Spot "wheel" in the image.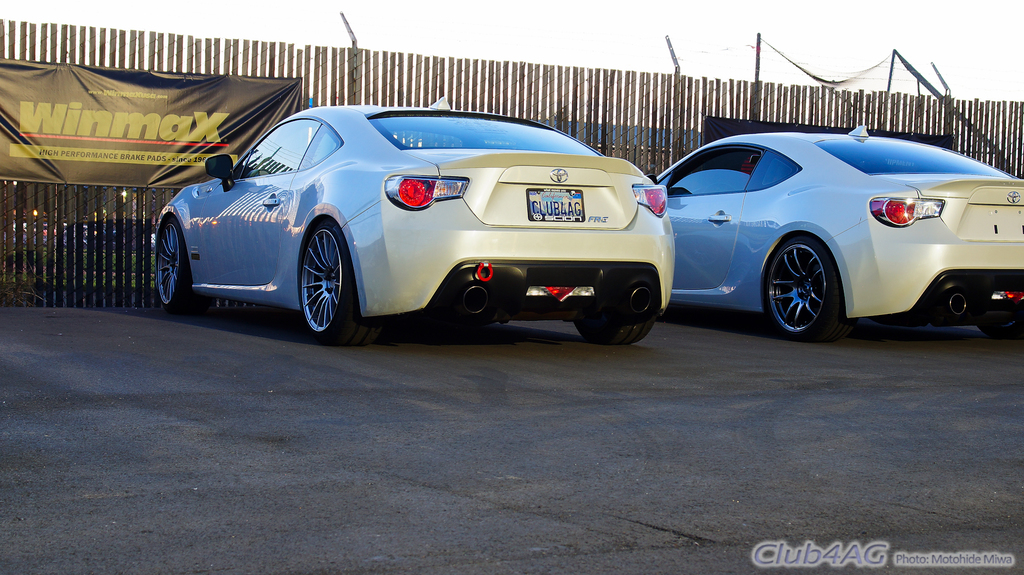
"wheel" found at pyautogui.locateOnScreen(580, 316, 655, 345).
